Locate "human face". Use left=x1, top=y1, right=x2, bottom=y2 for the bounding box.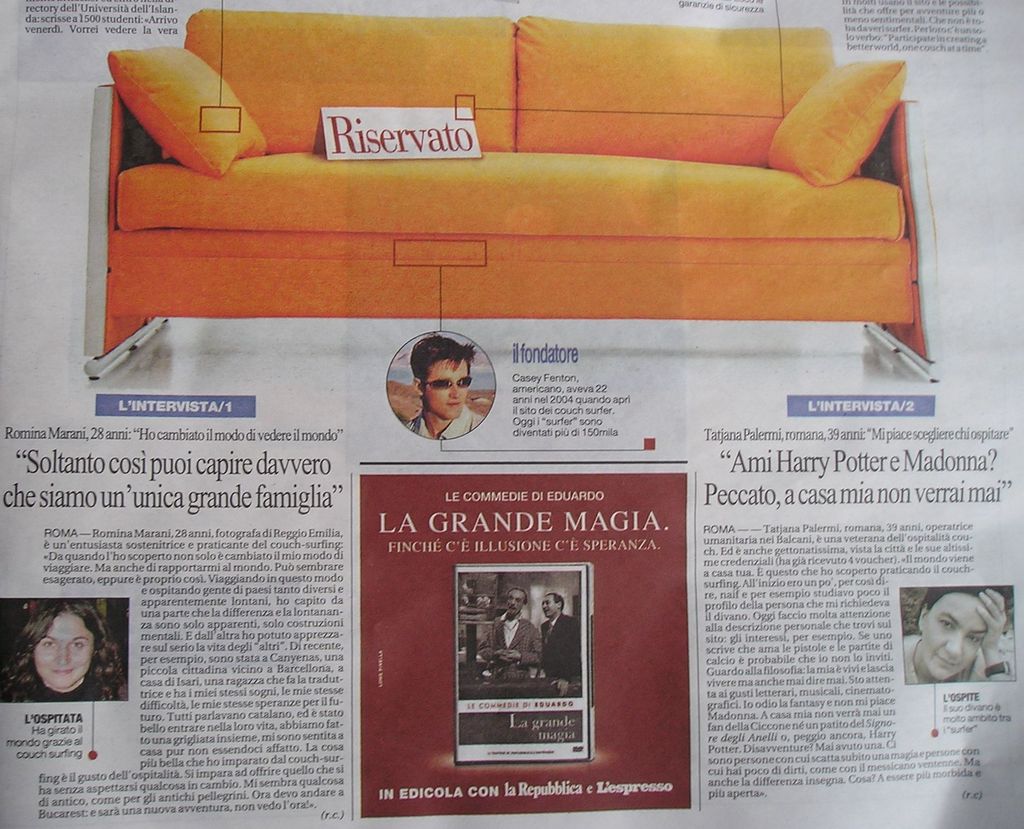
left=542, top=595, right=554, bottom=616.
